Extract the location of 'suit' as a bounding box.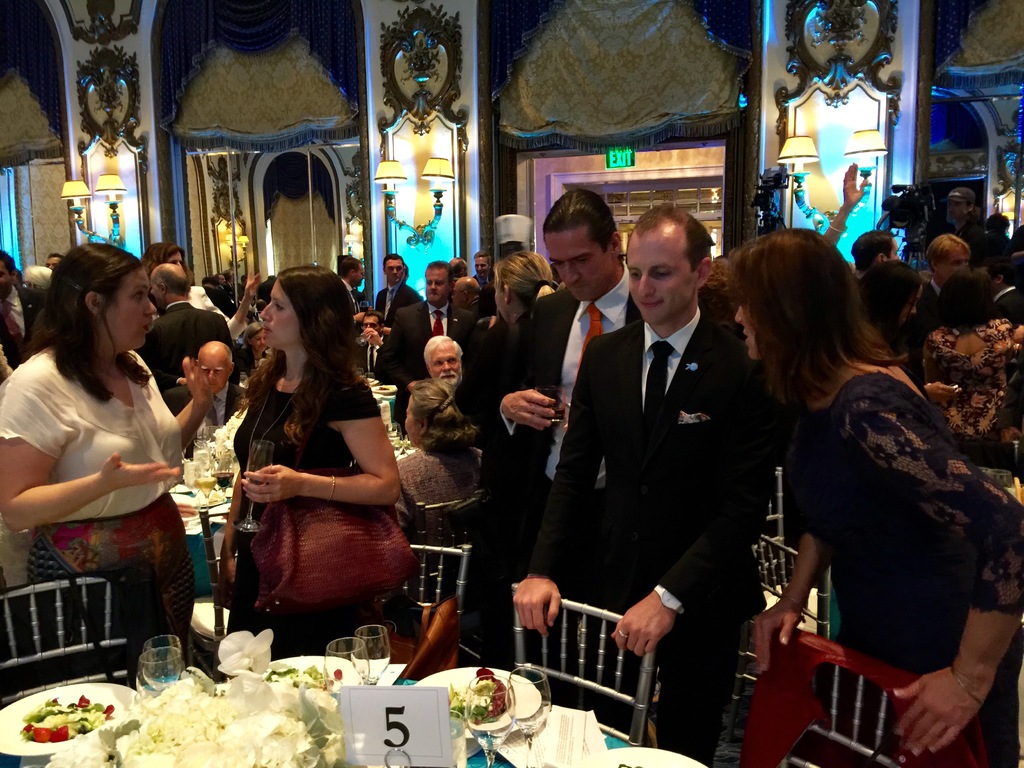
bbox=(918, 276, 940, 340).
